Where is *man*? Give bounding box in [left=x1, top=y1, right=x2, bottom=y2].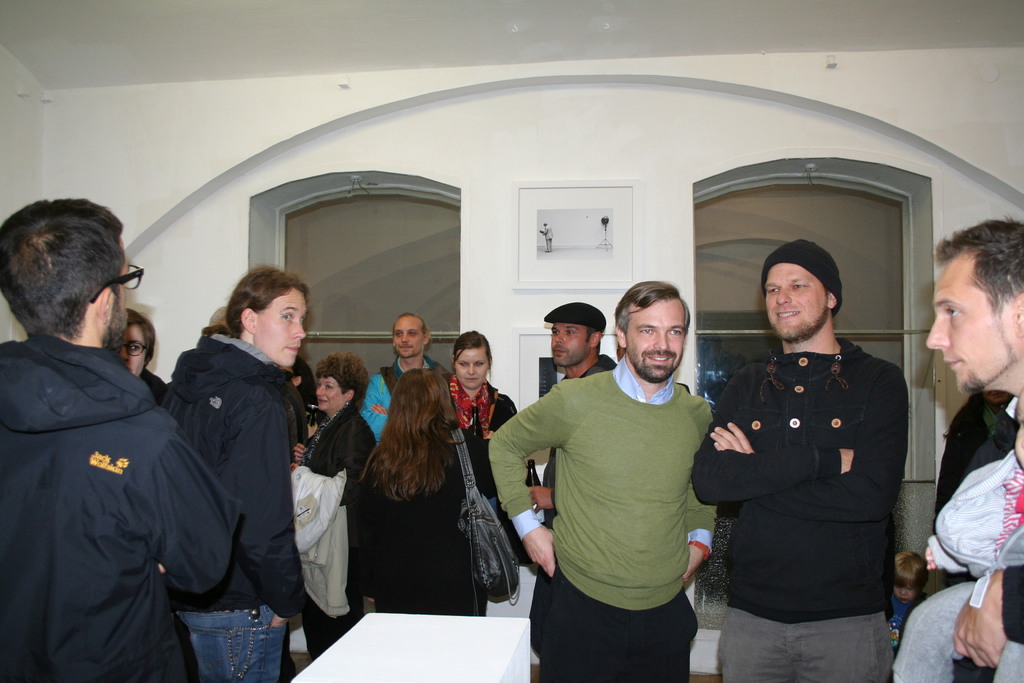
[left=0, top=195, right=224, bottom=682].
